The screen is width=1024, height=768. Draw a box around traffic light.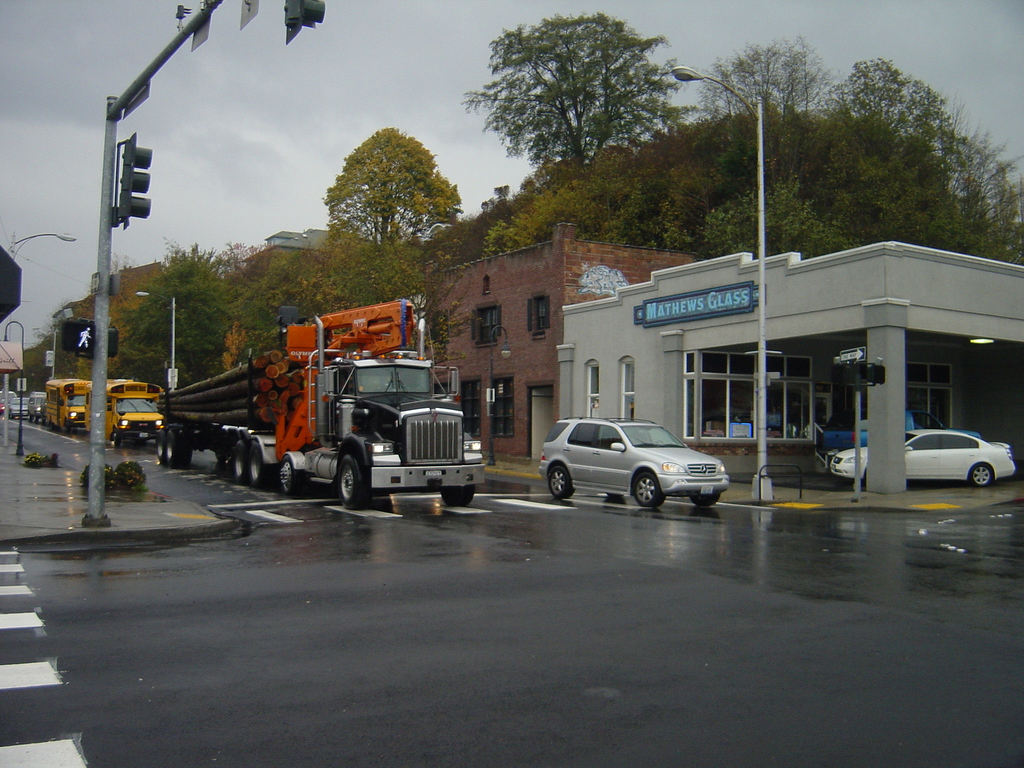
109/325/118/357.
